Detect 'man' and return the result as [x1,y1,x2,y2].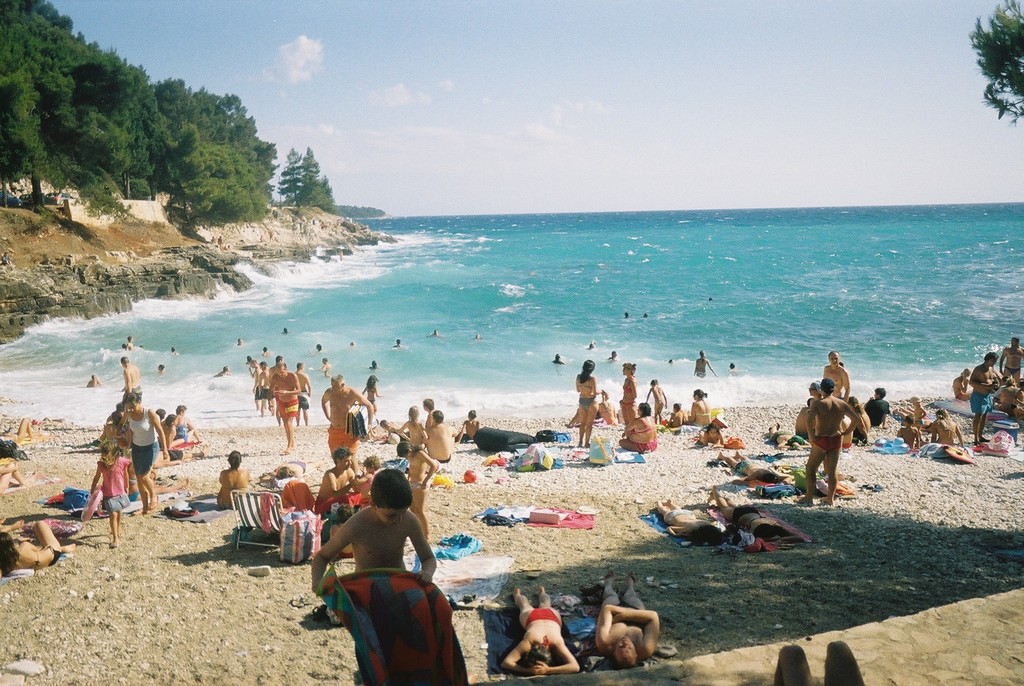
[1001,336,1023,378].
